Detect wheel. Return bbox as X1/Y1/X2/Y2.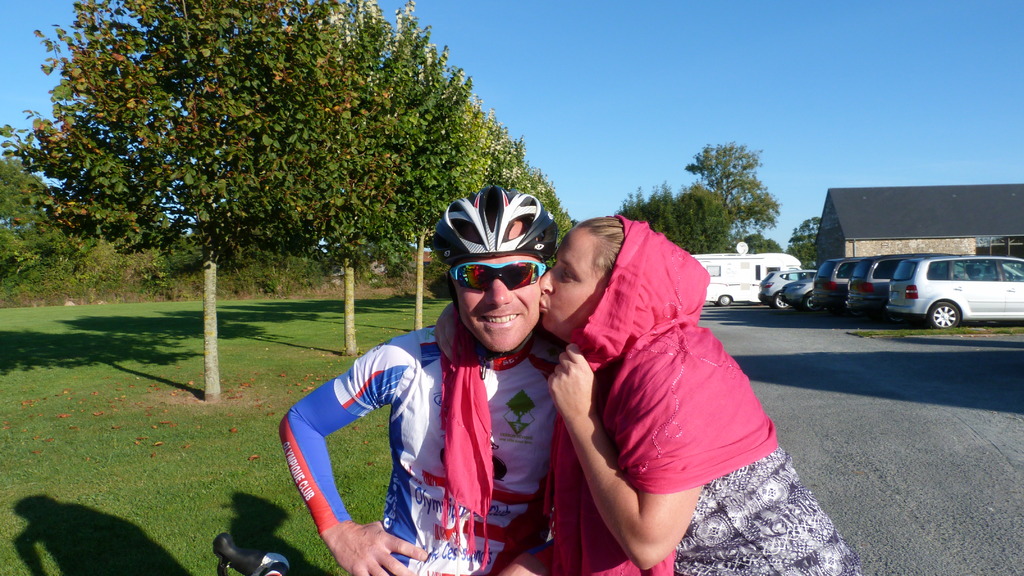
927/300/957/334.
